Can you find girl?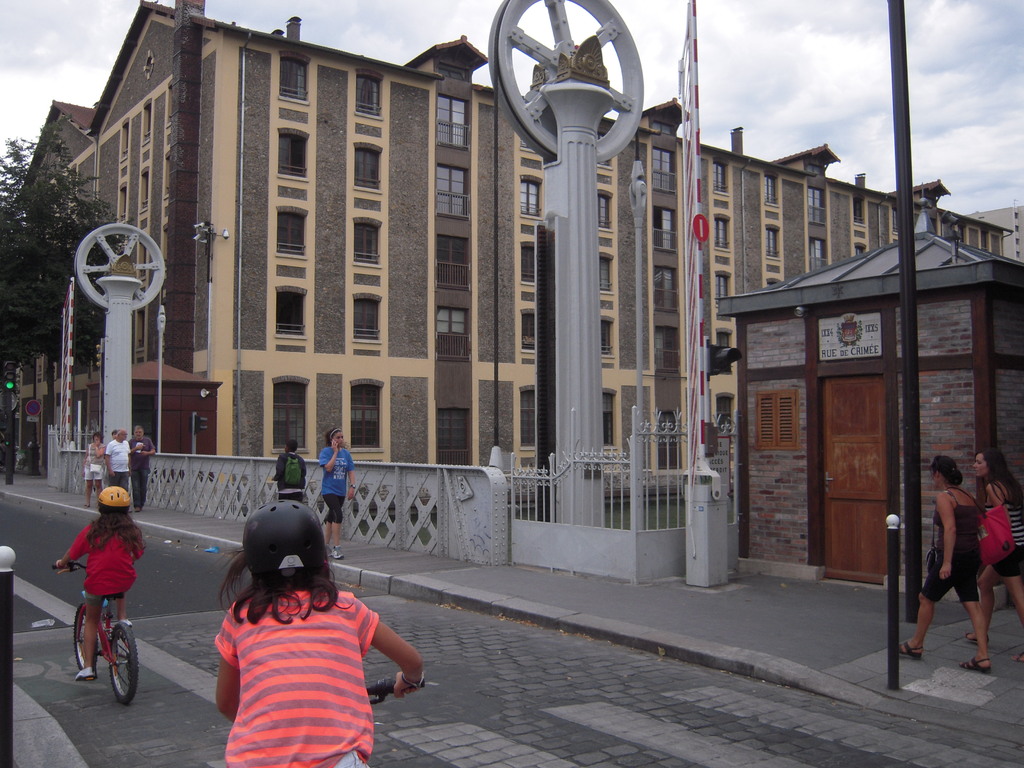
Yes, bounding box: select_region(207, 498, 422, 767).
